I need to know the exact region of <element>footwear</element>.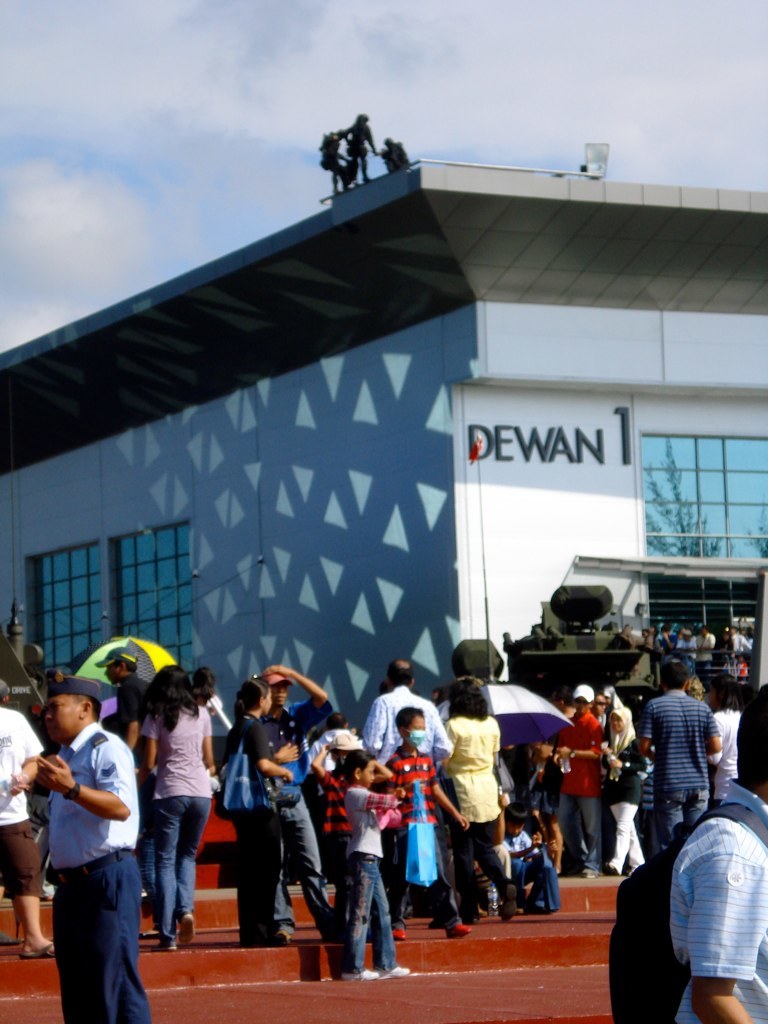
Region: l=177, t=912, r=198, b=939.
